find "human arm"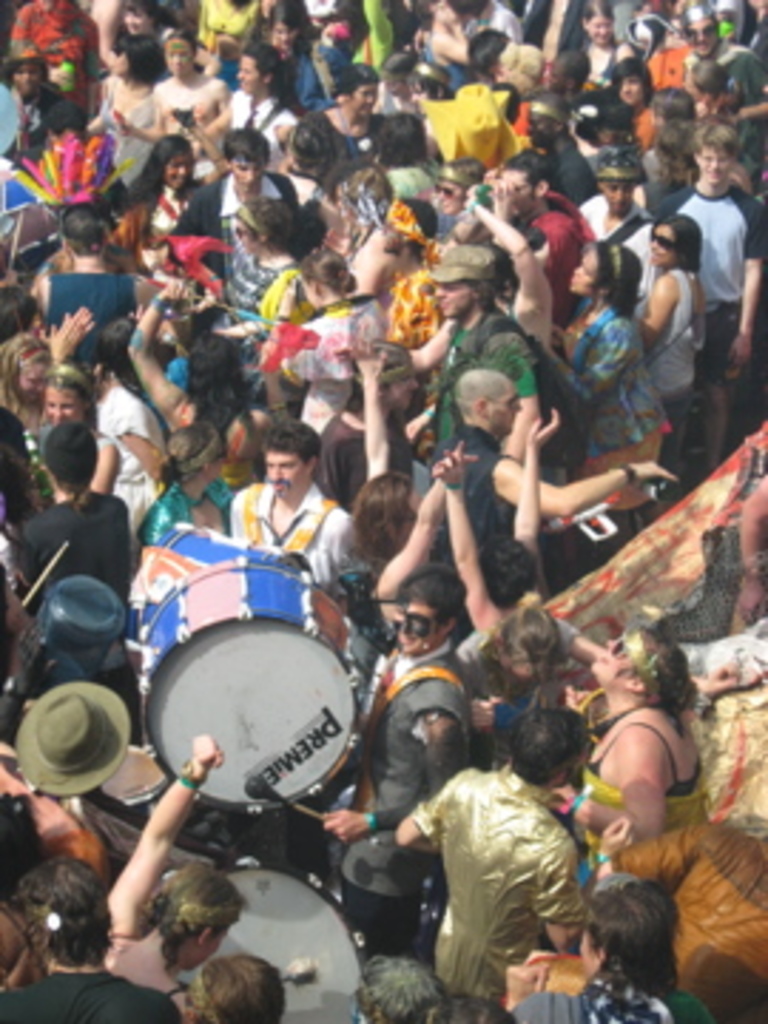
[503, 944, 563, 1021]
